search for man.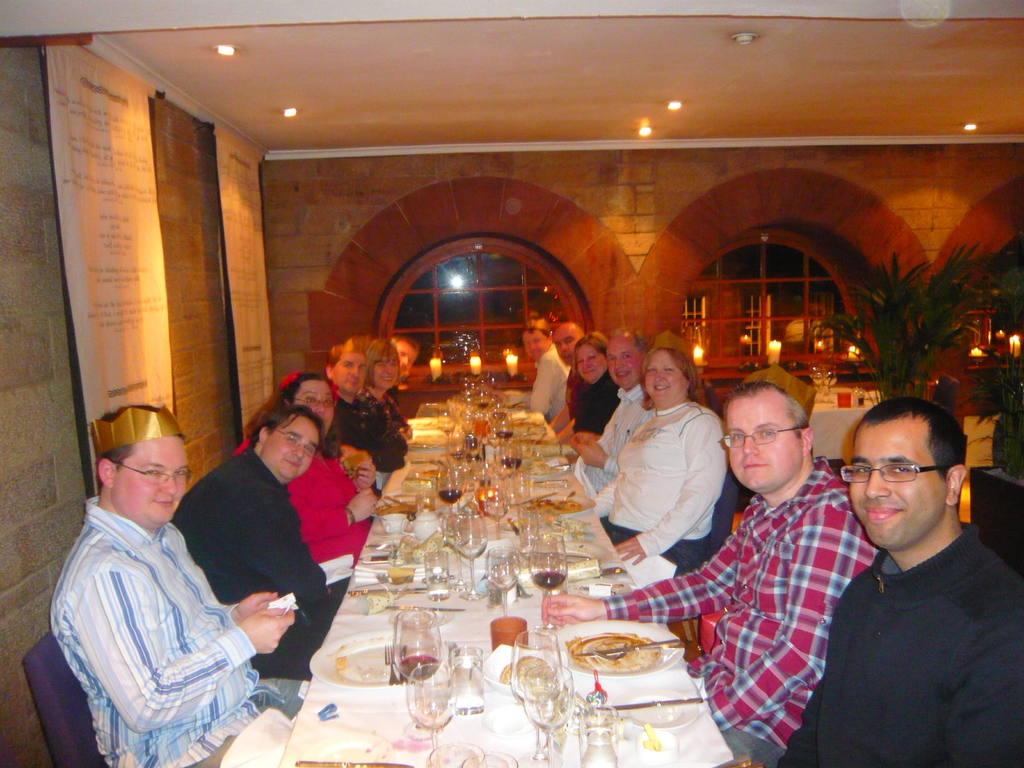
Found at left=324, top=346, right=408, bottom=495.
